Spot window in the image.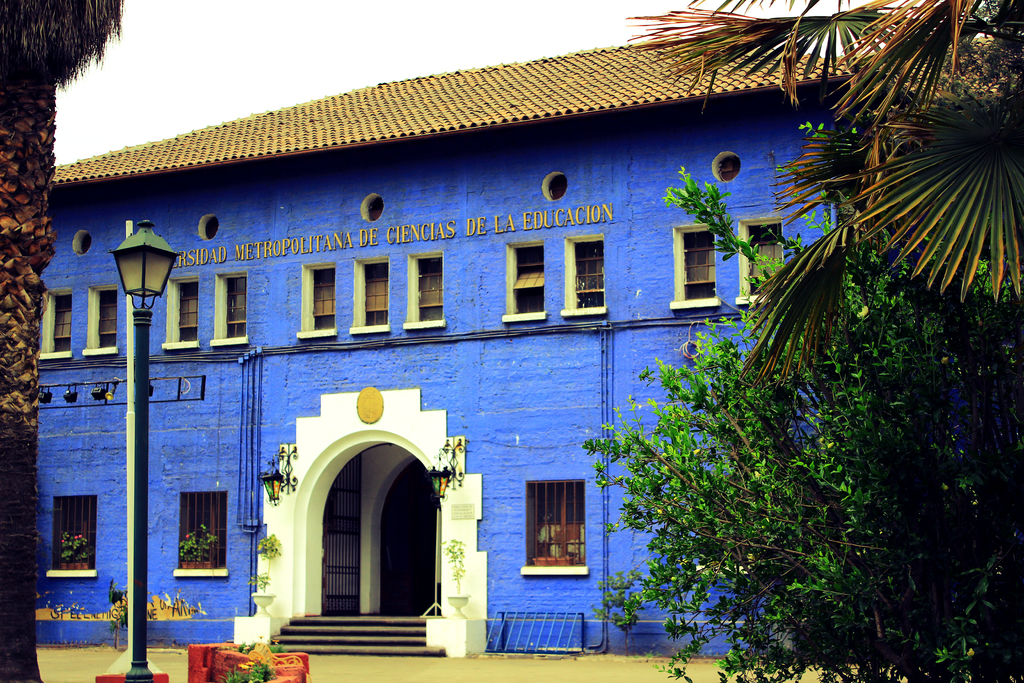
window found at crop(311, 268, 335, 325).
